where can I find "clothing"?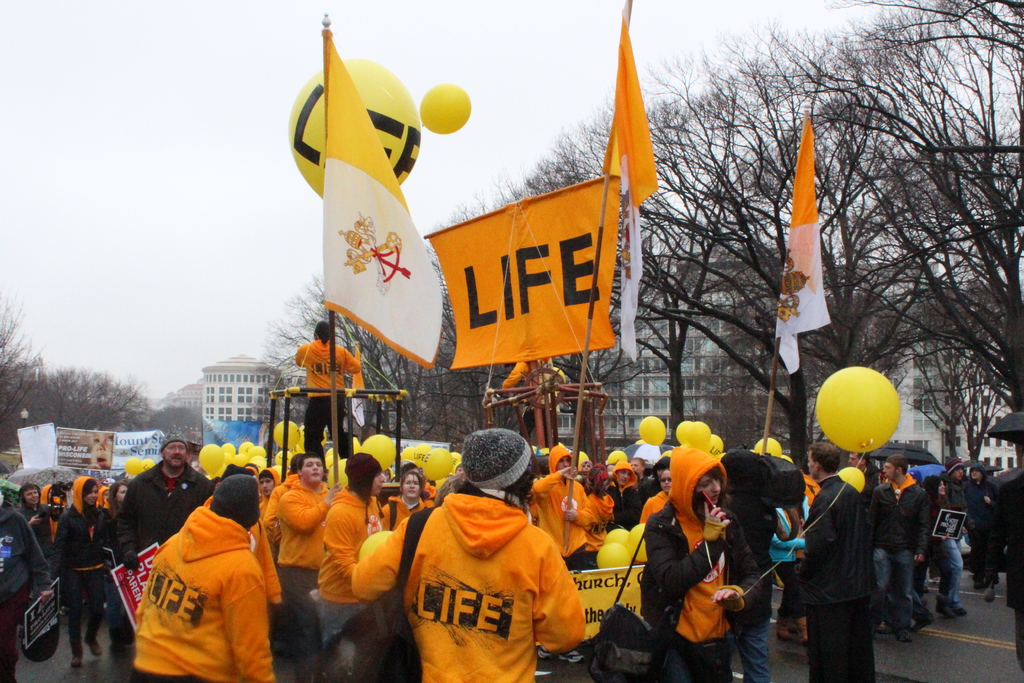
You can find it at [274, 477, 324, 675].
